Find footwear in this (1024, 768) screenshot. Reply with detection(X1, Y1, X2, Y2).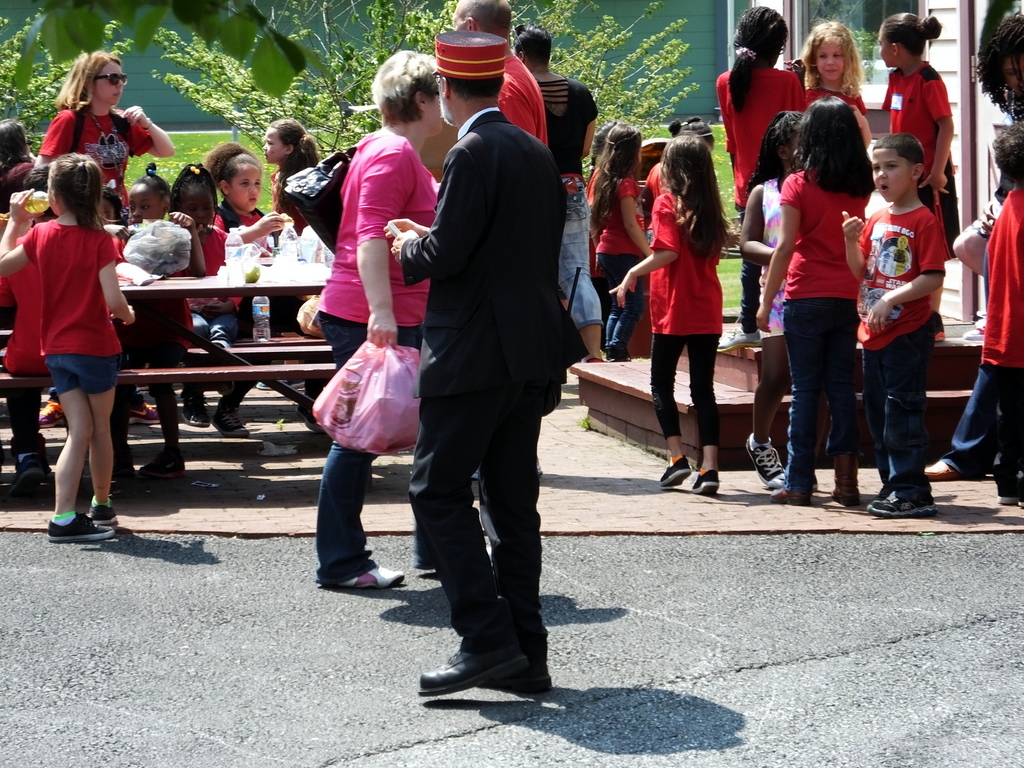
detection(717, 325, 764, 353).
